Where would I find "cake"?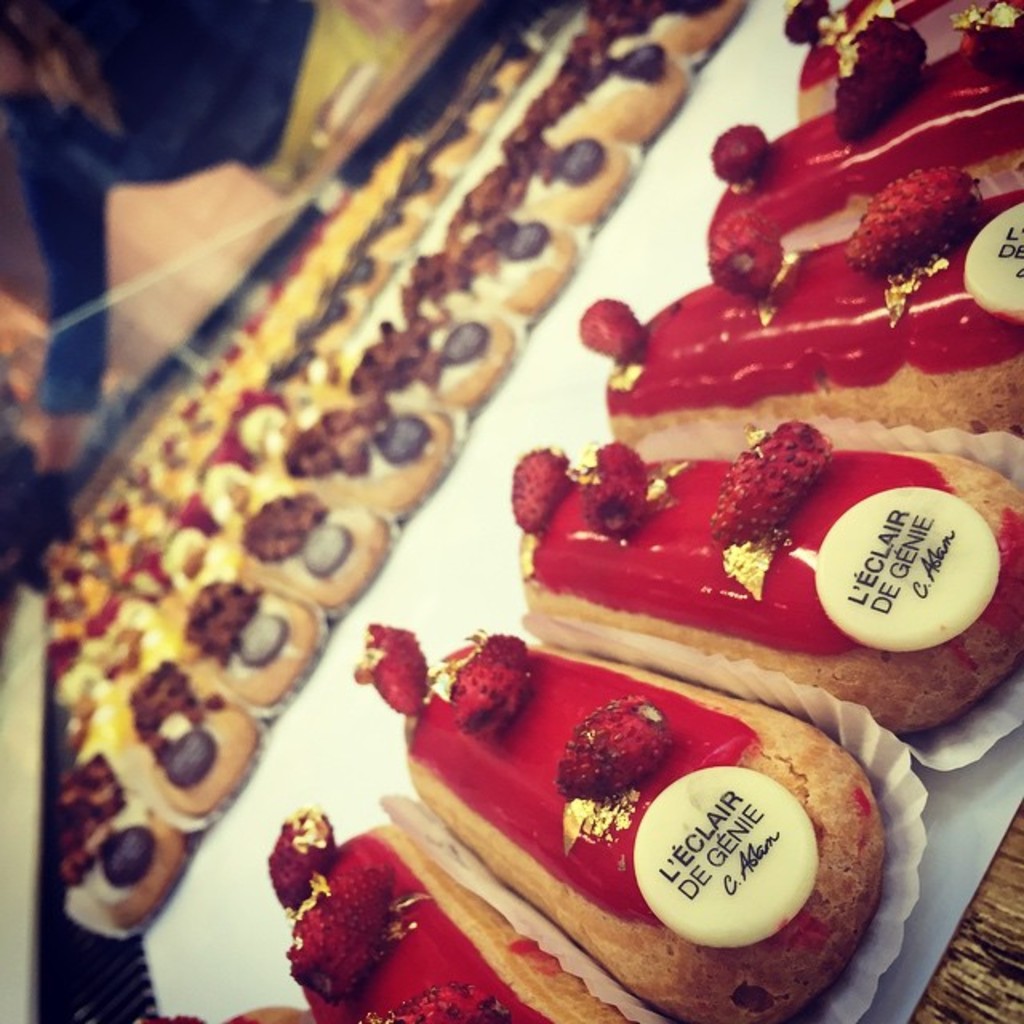
At <region>798, 0, 1022, 123</region>.
